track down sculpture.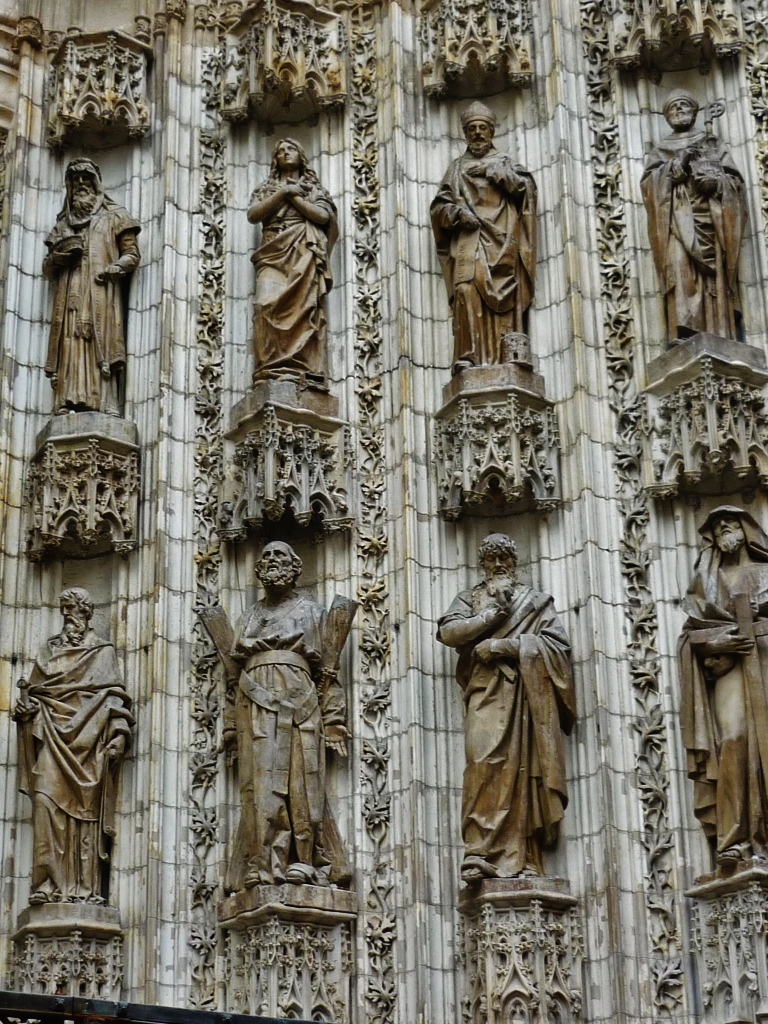
Tracked to [8, 590, 139, 907].
